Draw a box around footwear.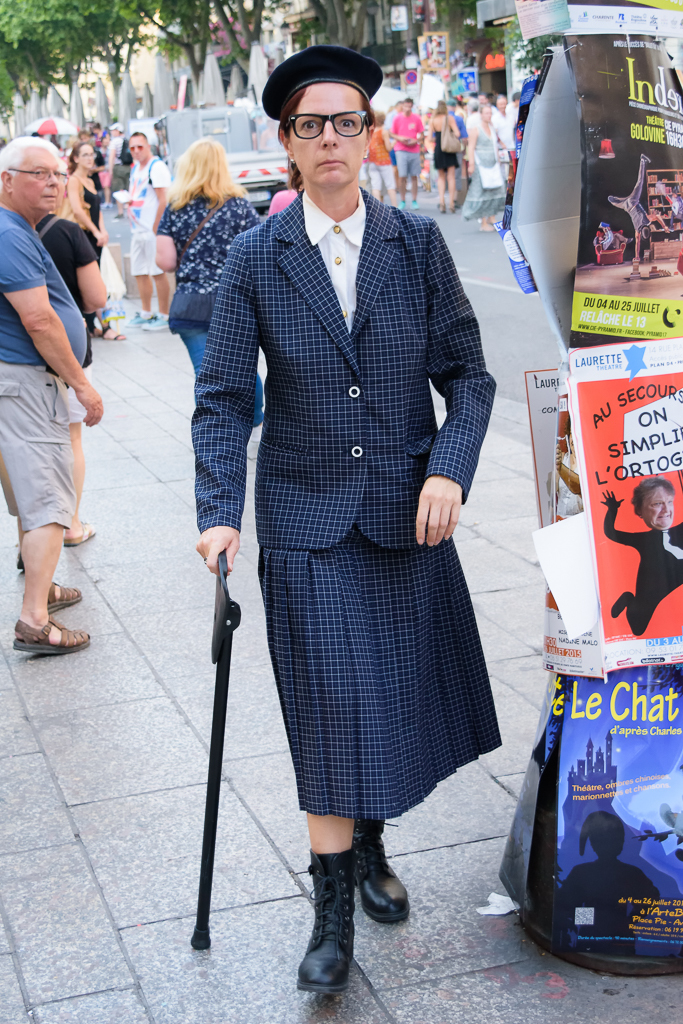
(127,311,150,327).
